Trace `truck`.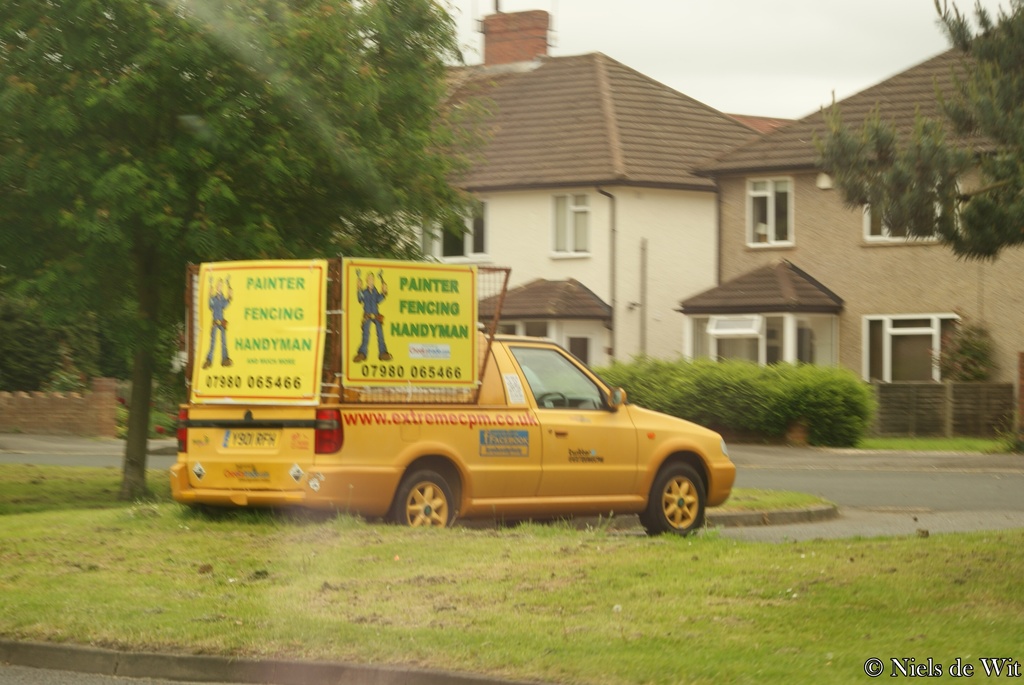
Traced to pyautogui.locateOnScreen(172, 247, 715, 555).
